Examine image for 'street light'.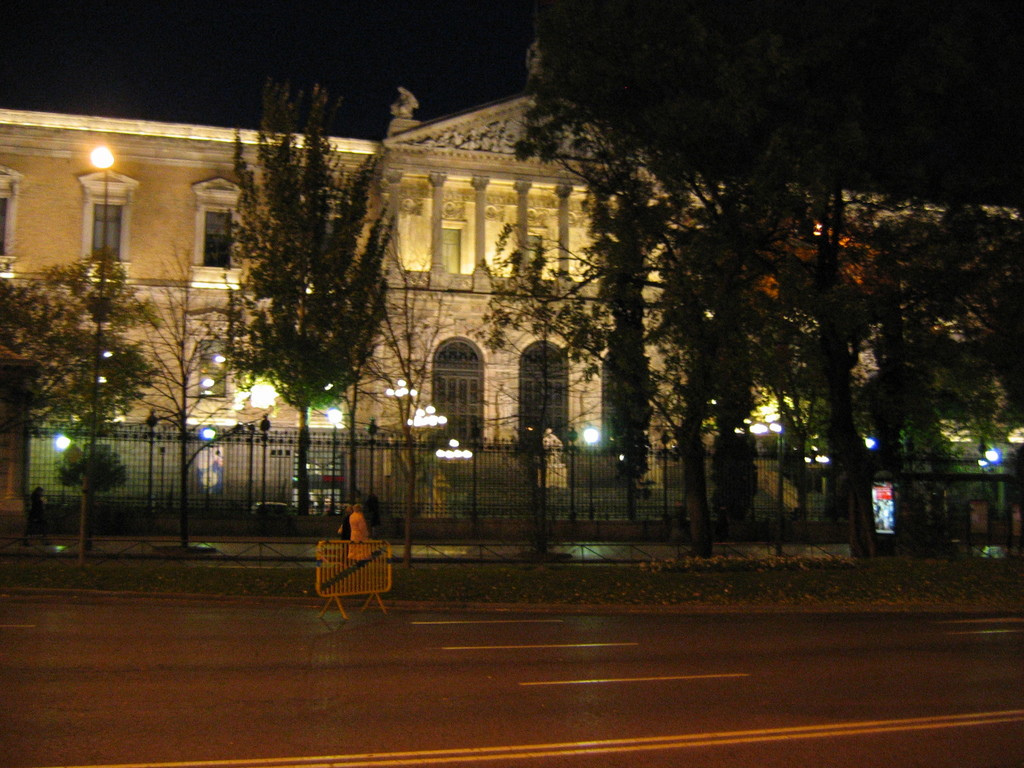
Examination result: {"x1": 761, "y1": 420, "x2": 786, "y2": 553}.
